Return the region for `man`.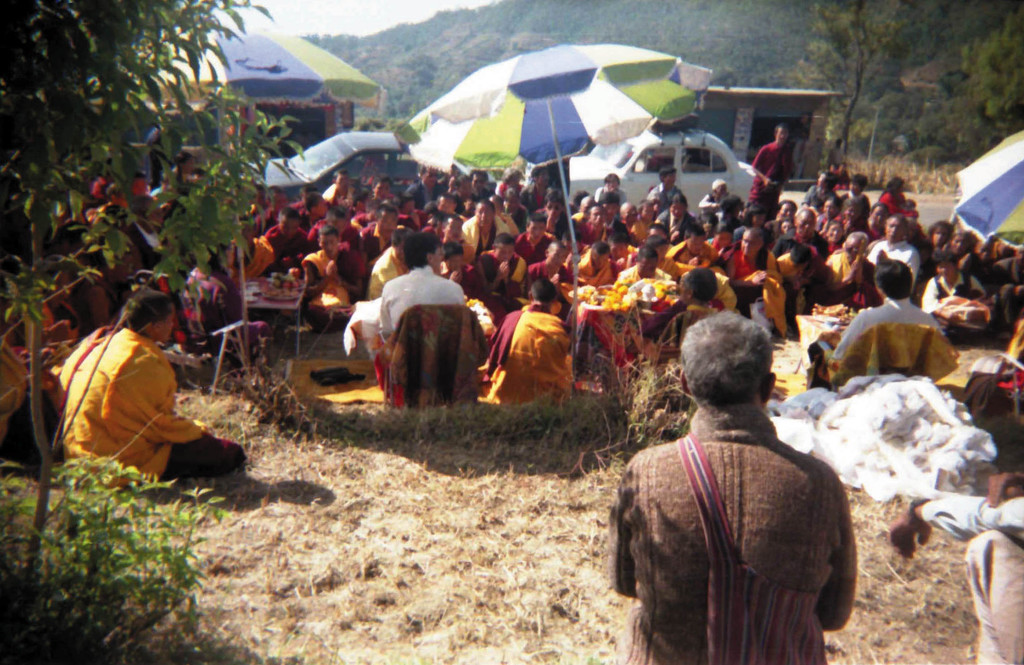
box=[58, 292, 246, 479].
